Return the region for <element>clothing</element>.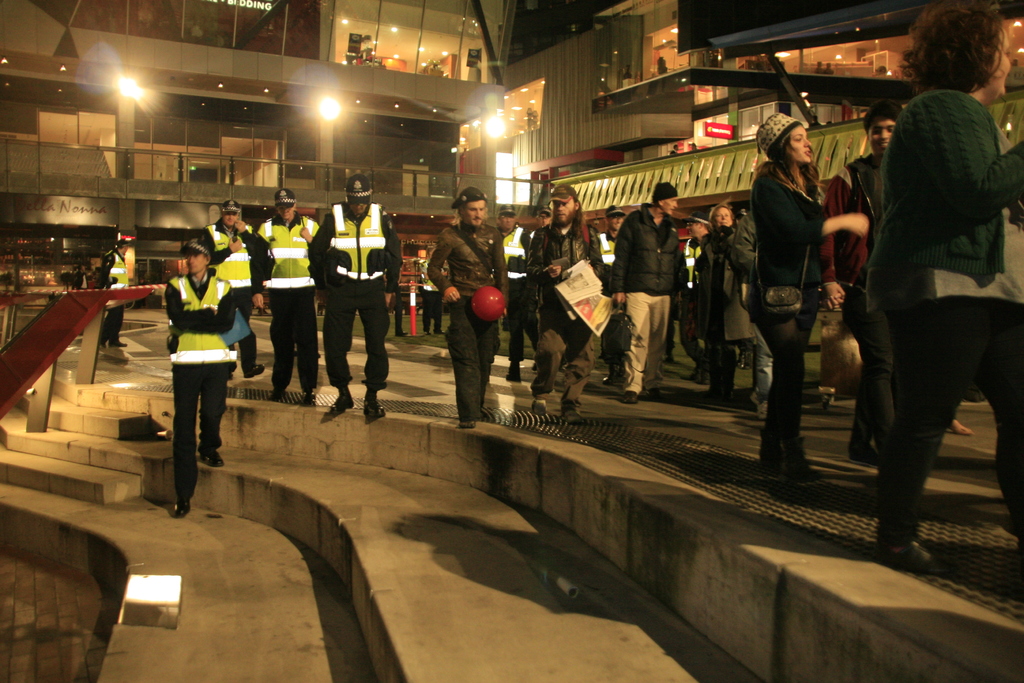
bbox=(170, 269, 241, 500).
